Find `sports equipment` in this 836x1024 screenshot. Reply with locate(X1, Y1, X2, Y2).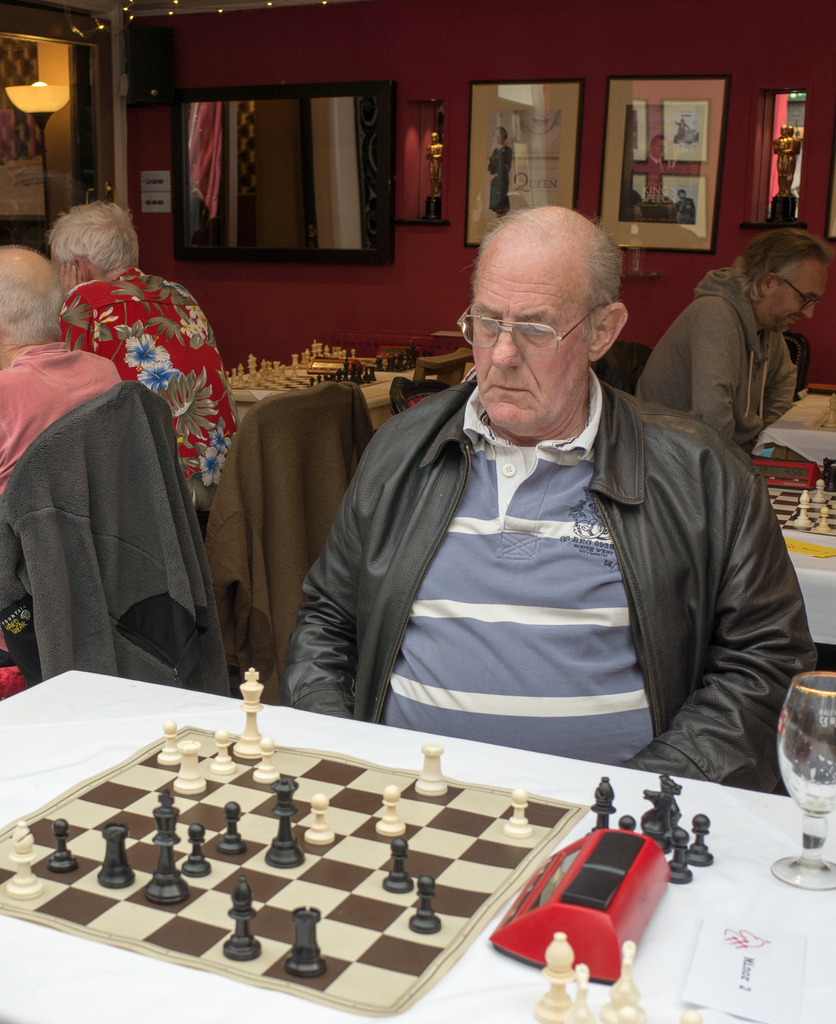
locate(178, 824, 220, 878).
